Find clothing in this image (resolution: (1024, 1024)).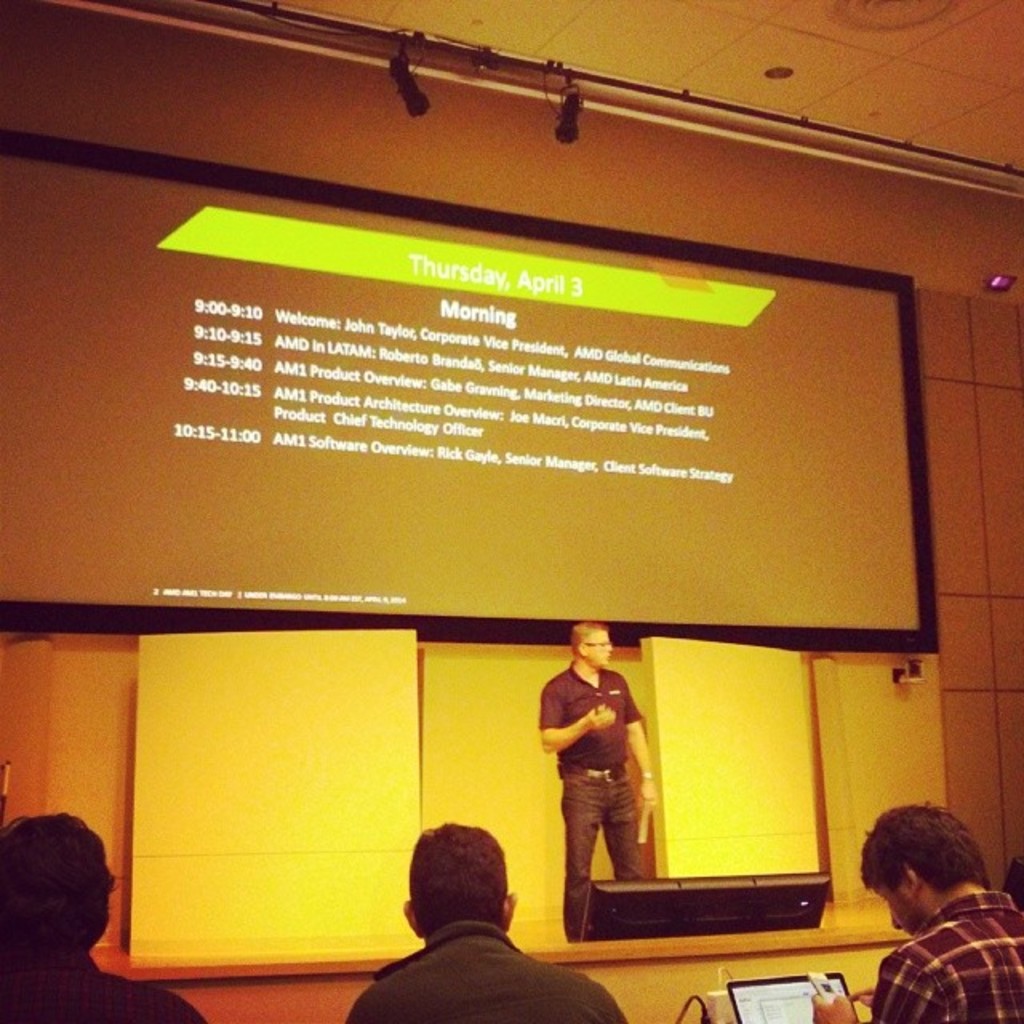
(x1=538, y1=642, x2=664, y2=914).
